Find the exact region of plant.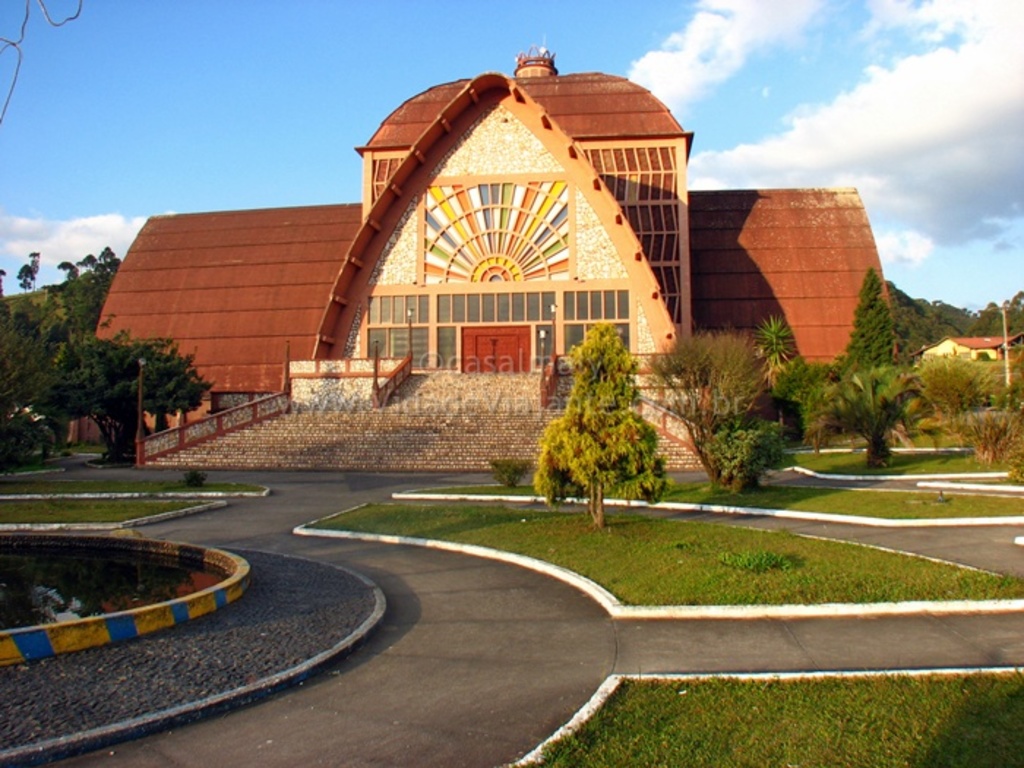
Exact region: x1=184, y1=465, x2=208, y2=487.
